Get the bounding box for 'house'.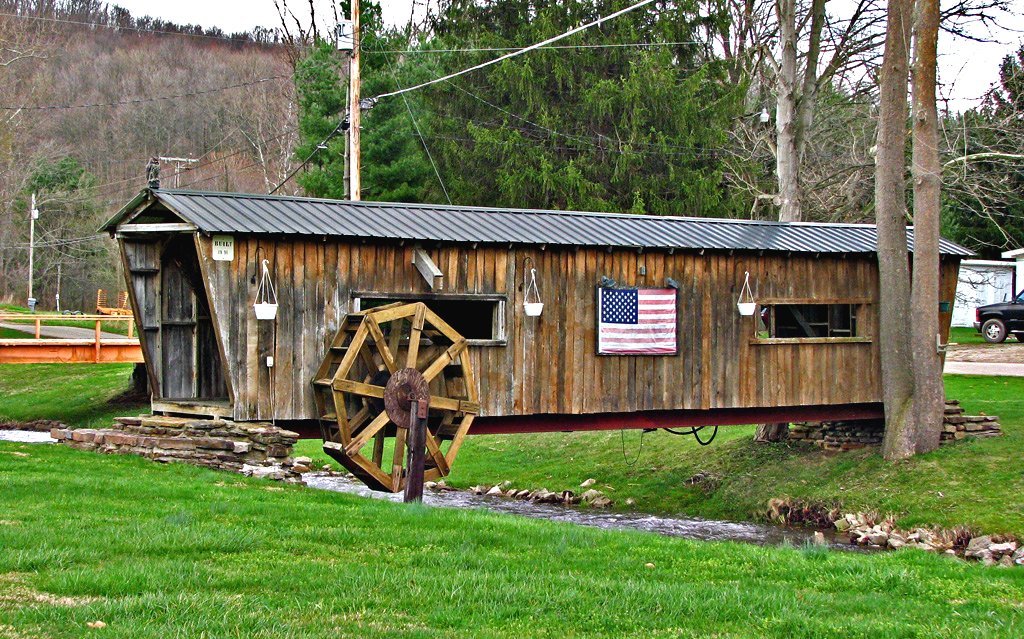
locate(131, 179, 920, 478).
